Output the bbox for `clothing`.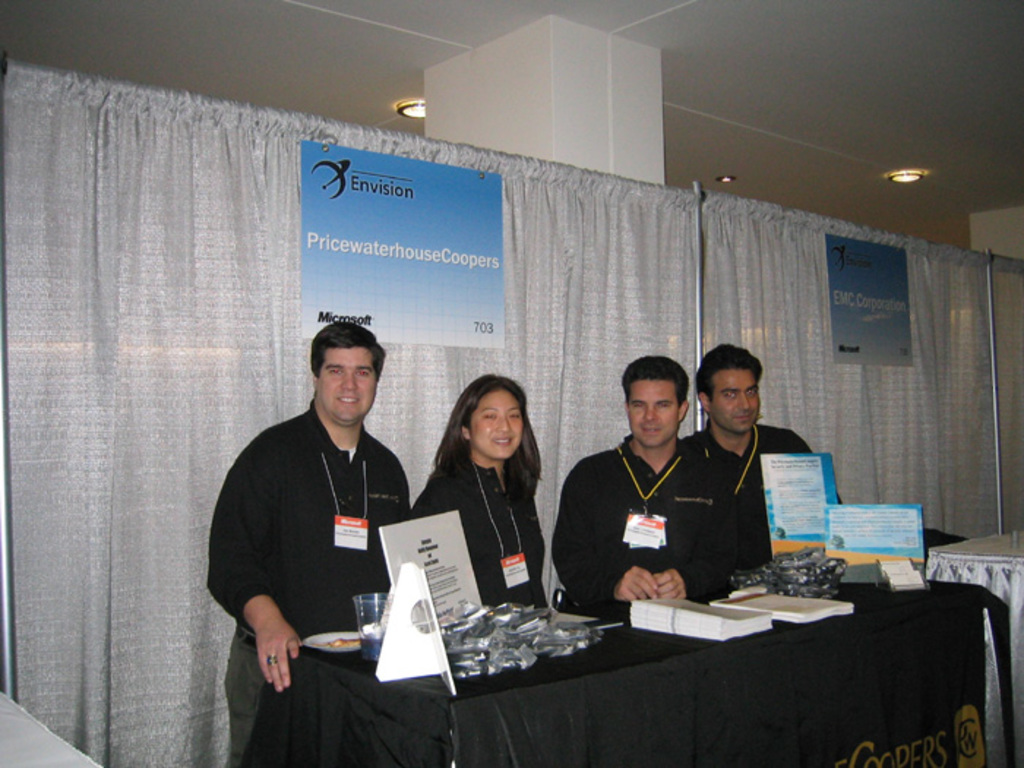
region(546, 414, 726, 620).
